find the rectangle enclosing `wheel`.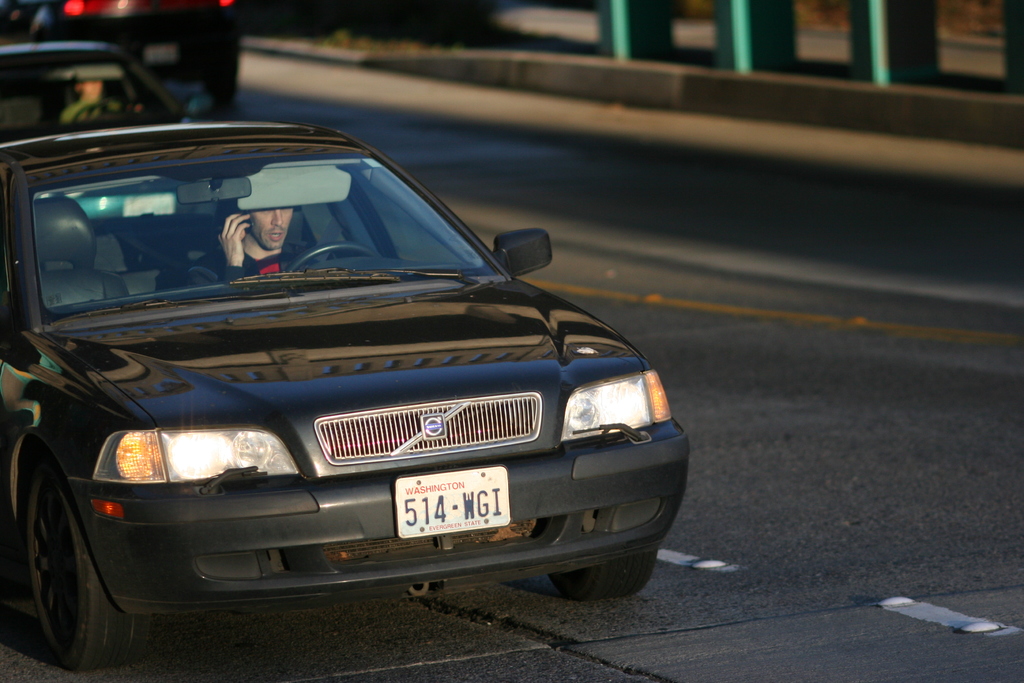
(left=284, top=238, right=378, bottom=268).
